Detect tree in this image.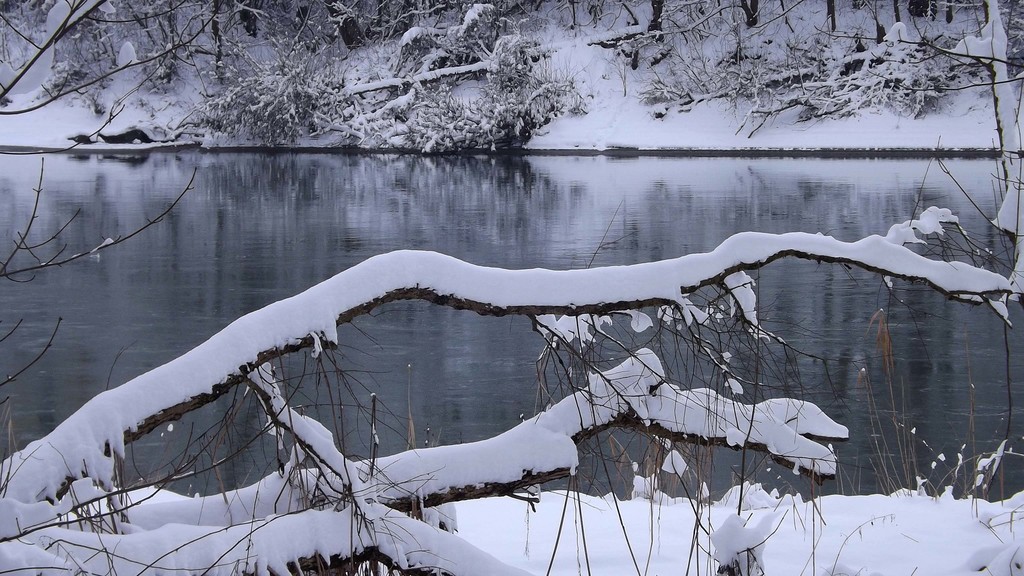
Detection: detection(0, 235, 1023, 575).
